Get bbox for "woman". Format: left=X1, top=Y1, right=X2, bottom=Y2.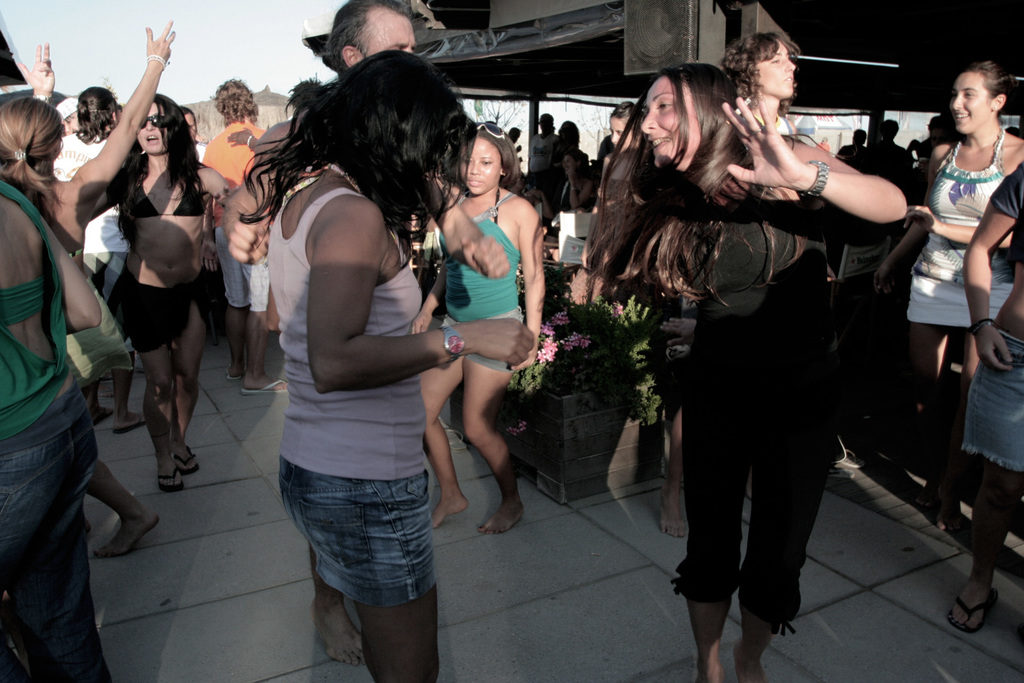
left=582, top=60, right=910, bottom=682.
